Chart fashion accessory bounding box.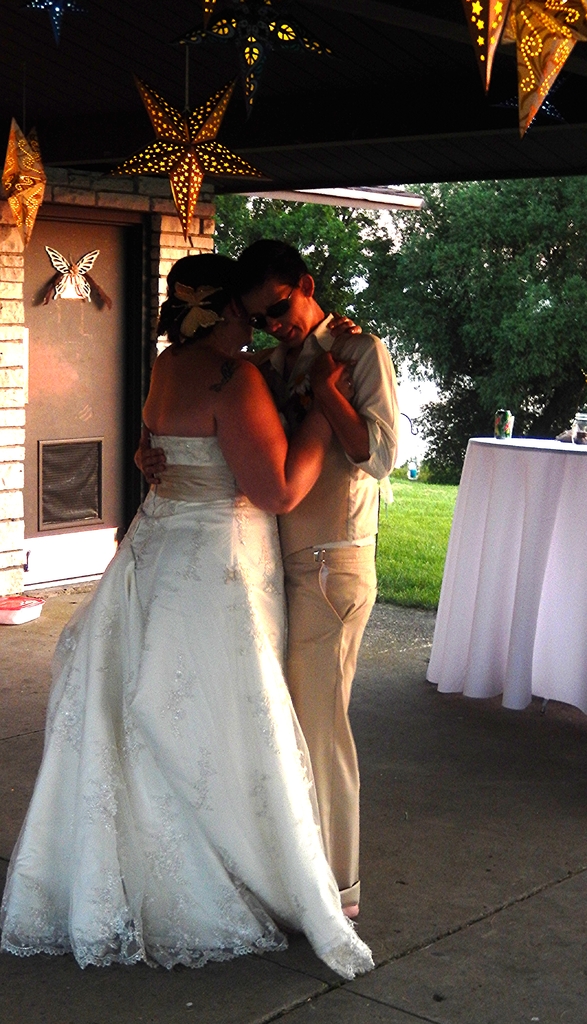
Charted: (172, 276, 222, 339).
